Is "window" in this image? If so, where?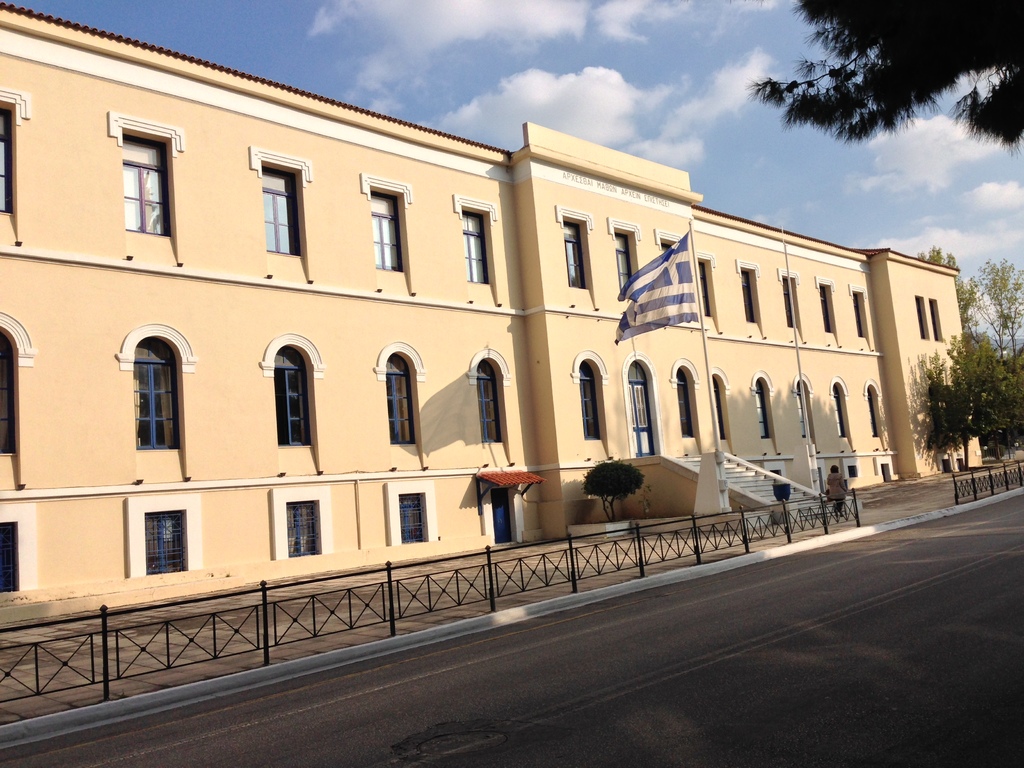
Yes, at bbox(123, 129, 173, 237).
